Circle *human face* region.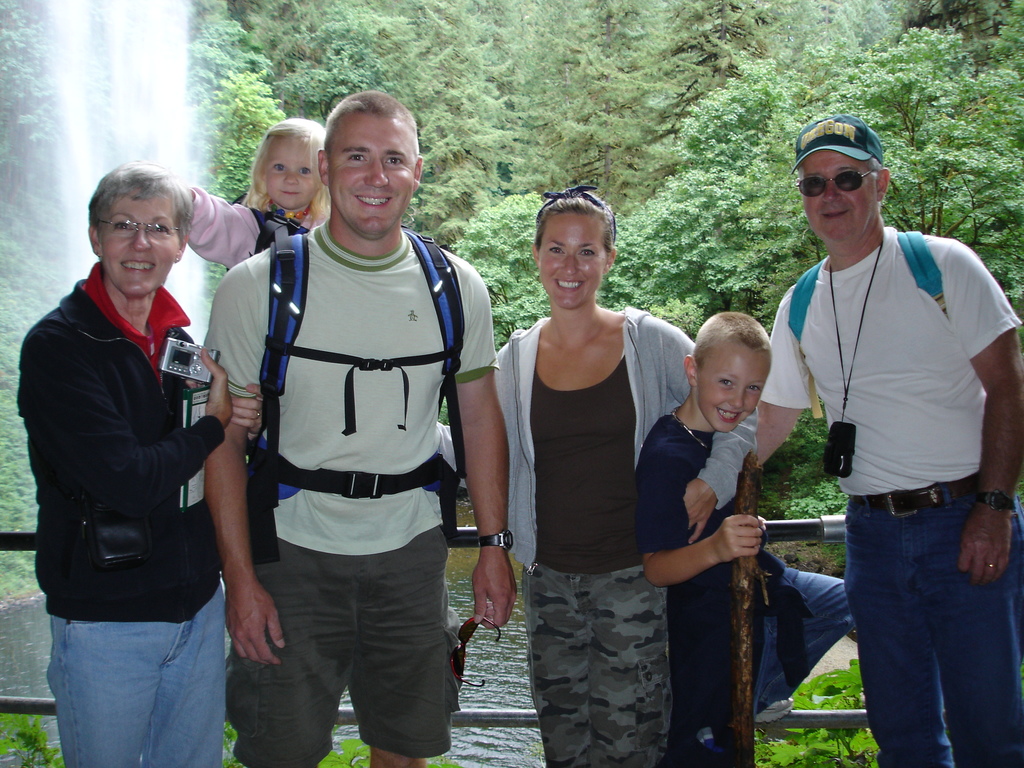
Region: Rect(100, 191, 182, 301).
